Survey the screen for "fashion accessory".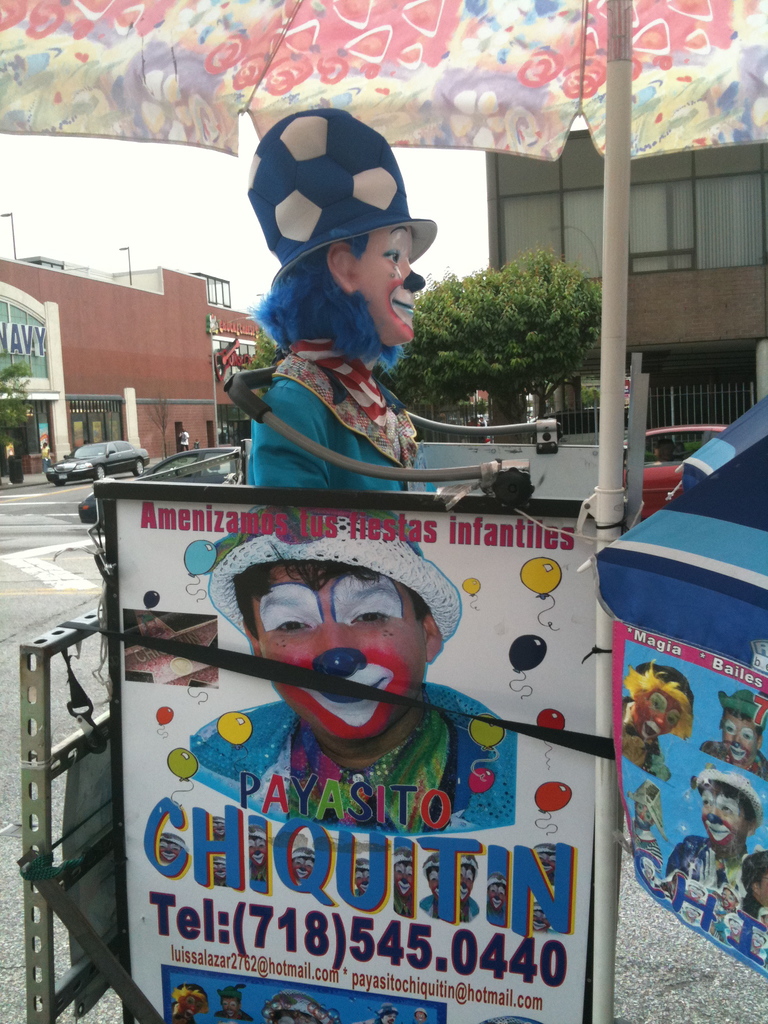
Survey found: (209,510,463,645).
